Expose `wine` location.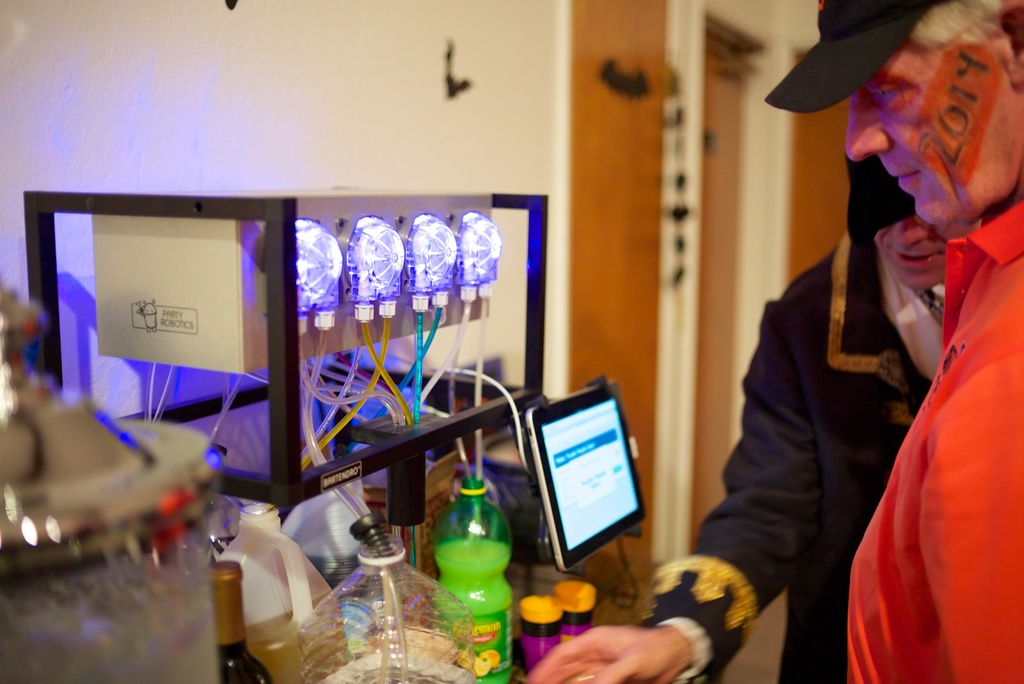
Exposed at 217:562:275:683.
